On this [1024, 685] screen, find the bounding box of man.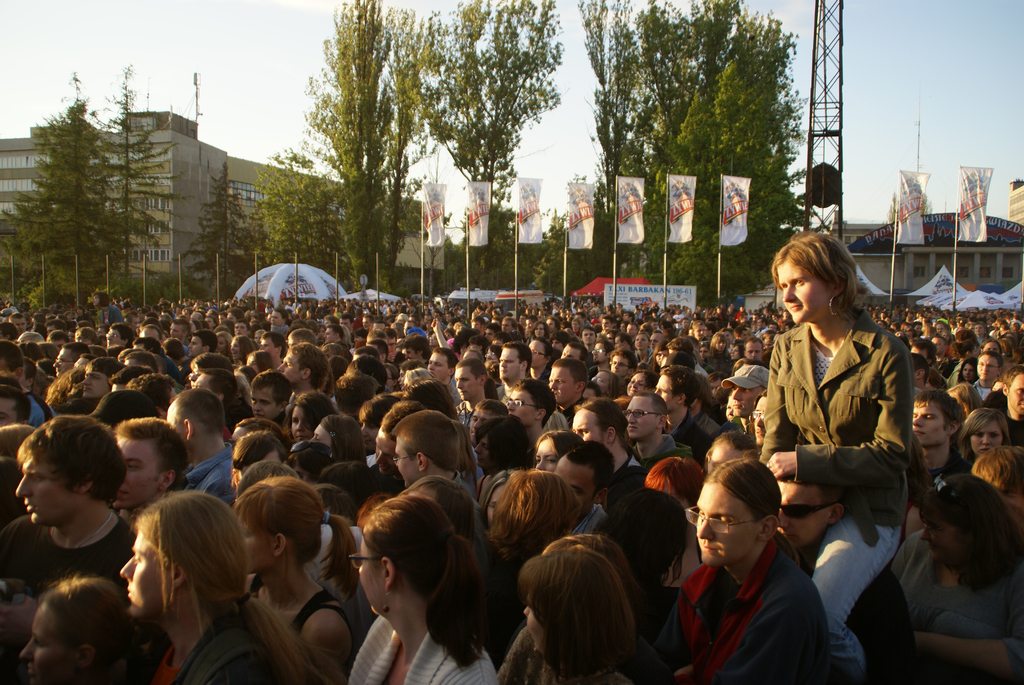
Bounding box: x1=447, y1=313, x2=452, y2=319.
